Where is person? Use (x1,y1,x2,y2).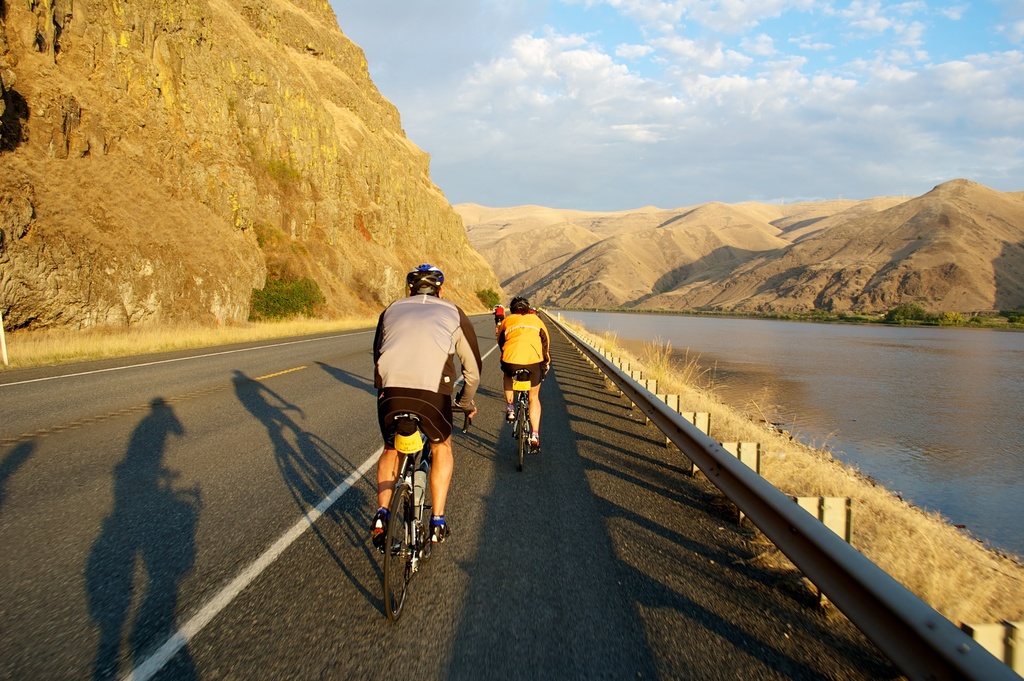
(500,290,547,454).
